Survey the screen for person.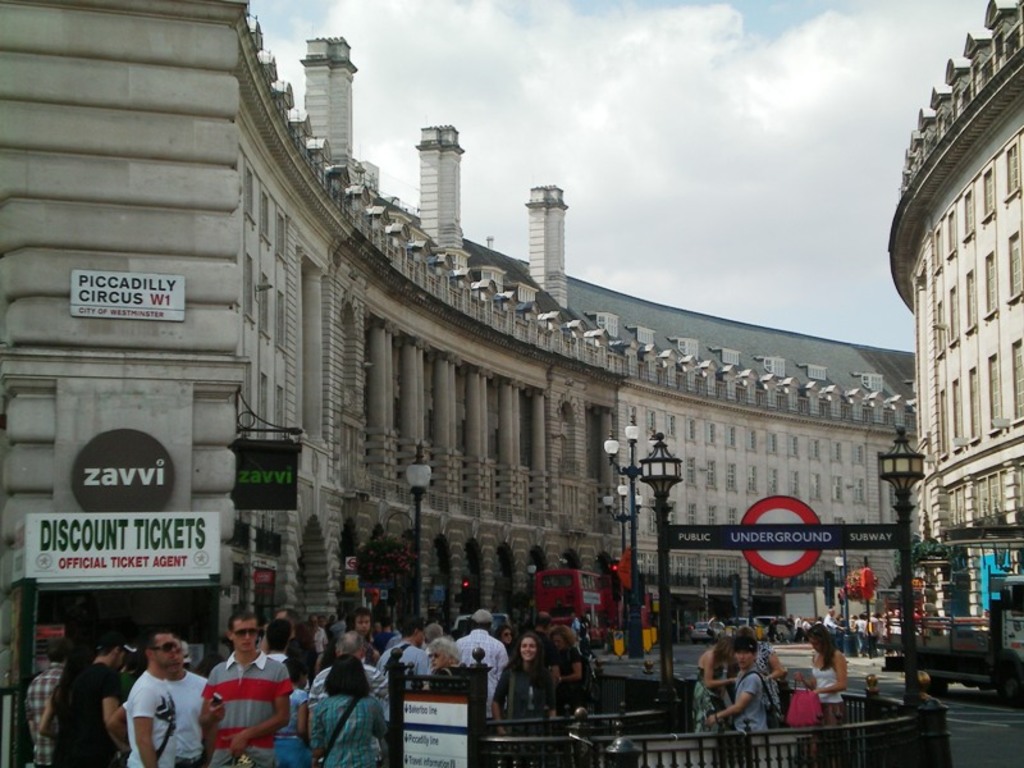
Survey found: x1=198 y1=626 x2=279 y2=762.
